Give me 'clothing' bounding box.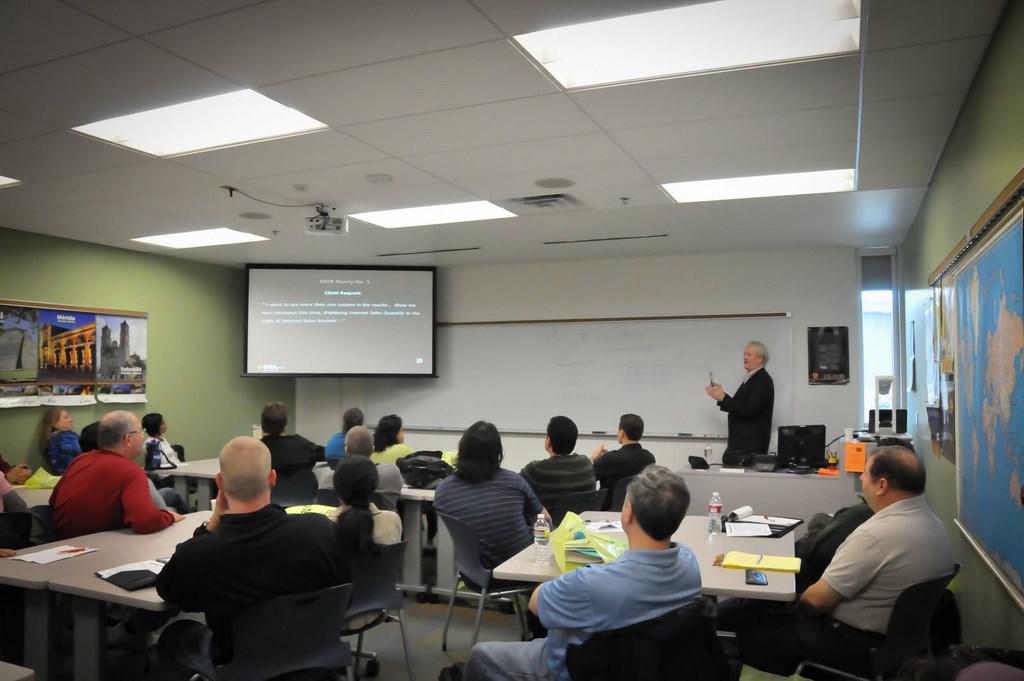
box=[47, 430, 82, 472].
